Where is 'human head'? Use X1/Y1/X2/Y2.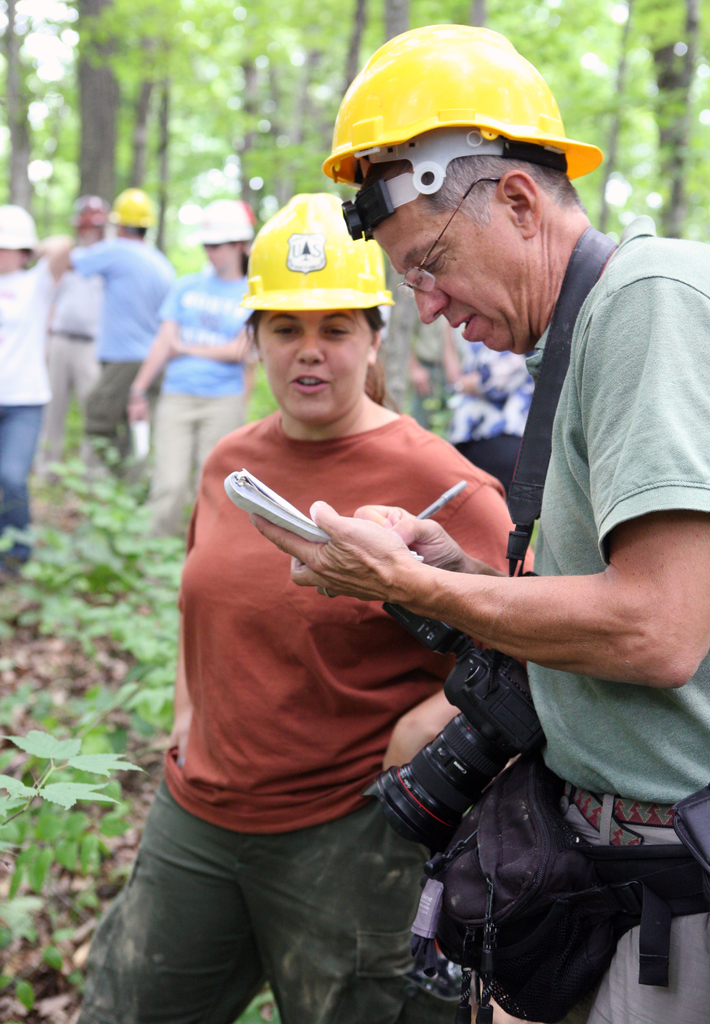
196/195/257/278.
